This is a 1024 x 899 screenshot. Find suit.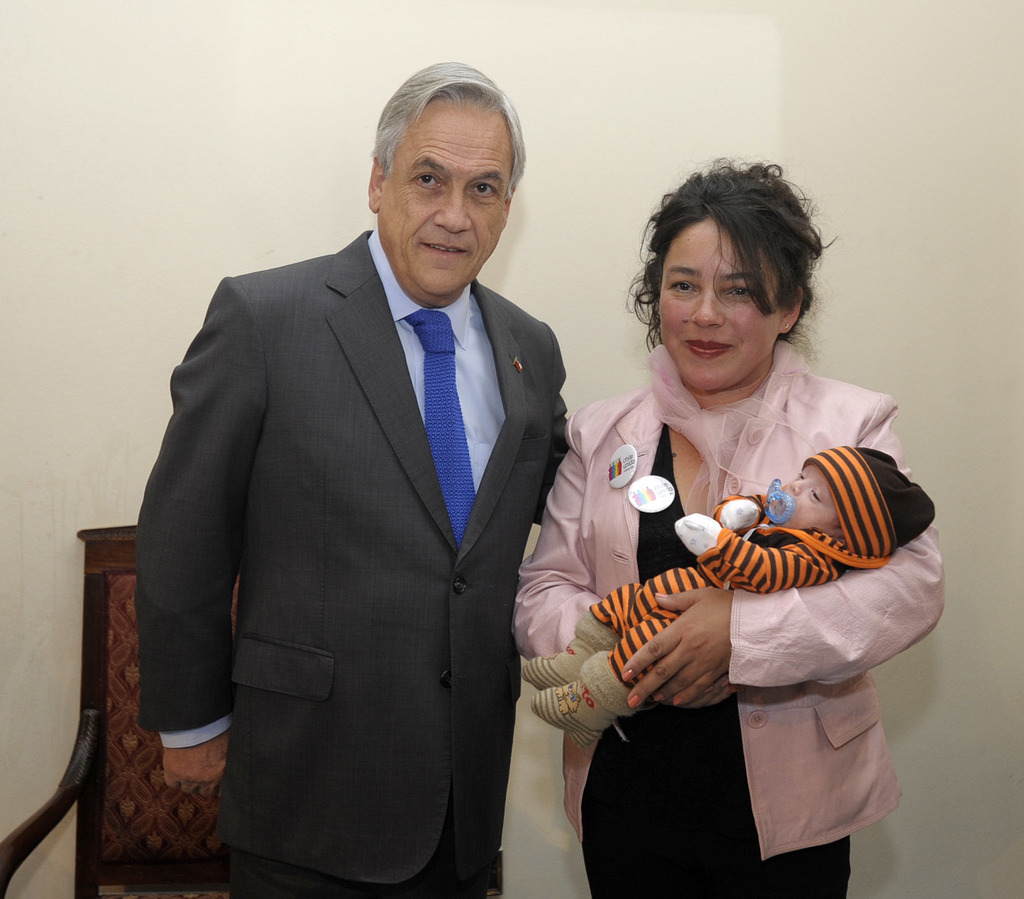
Bounding box: (134, 77, 585, 888).
